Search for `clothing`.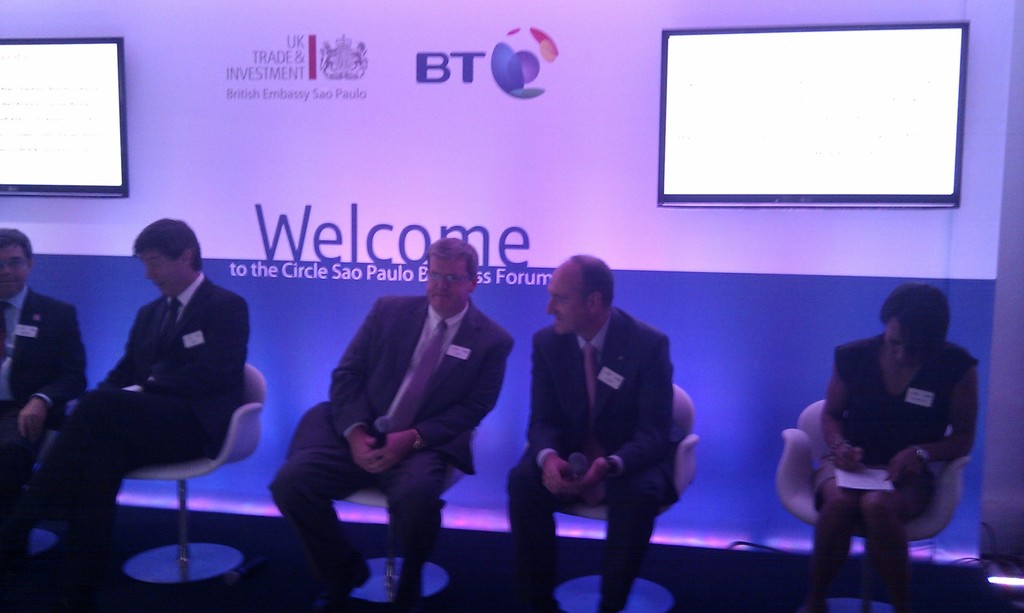
Found at <box>0,294,109,482</box>.
